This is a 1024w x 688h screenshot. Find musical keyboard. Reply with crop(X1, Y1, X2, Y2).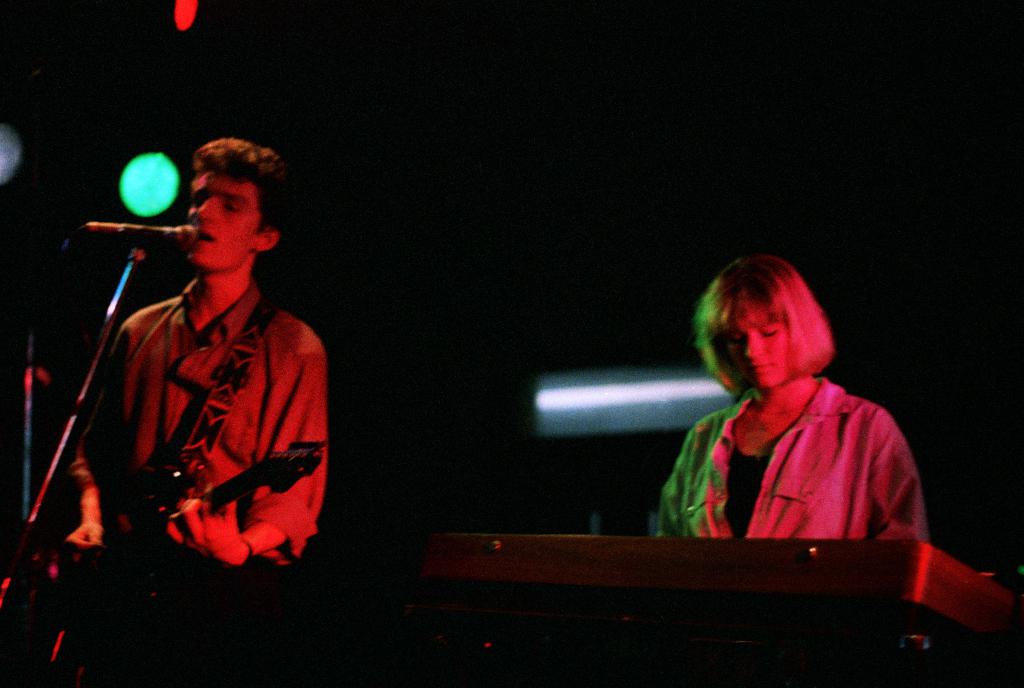
crop(342, 477, 1023, 673).
